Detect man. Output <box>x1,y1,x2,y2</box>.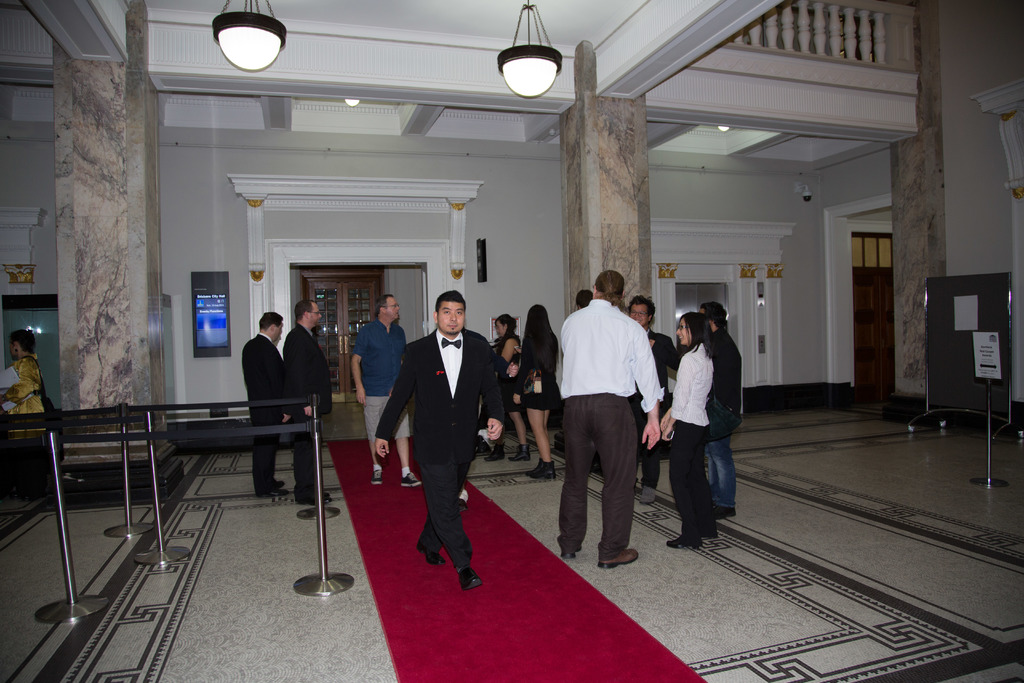
<box>374,286,506,593</box>.
